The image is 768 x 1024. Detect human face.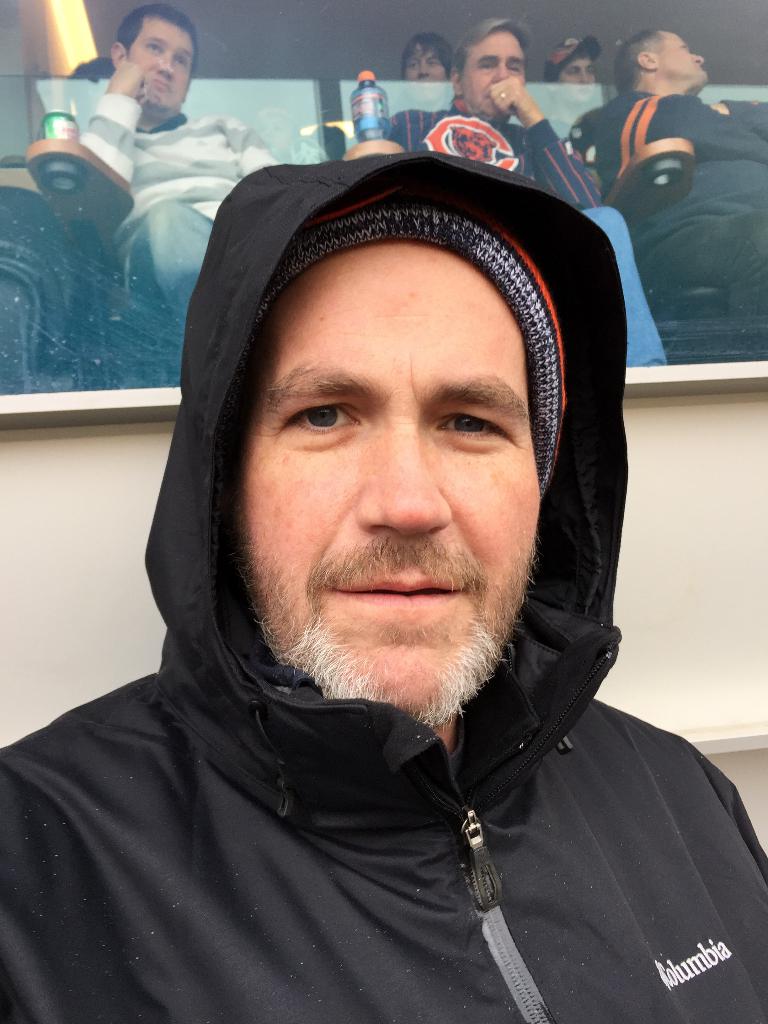
Detection: bbox=(660, 32, 707, 83).
